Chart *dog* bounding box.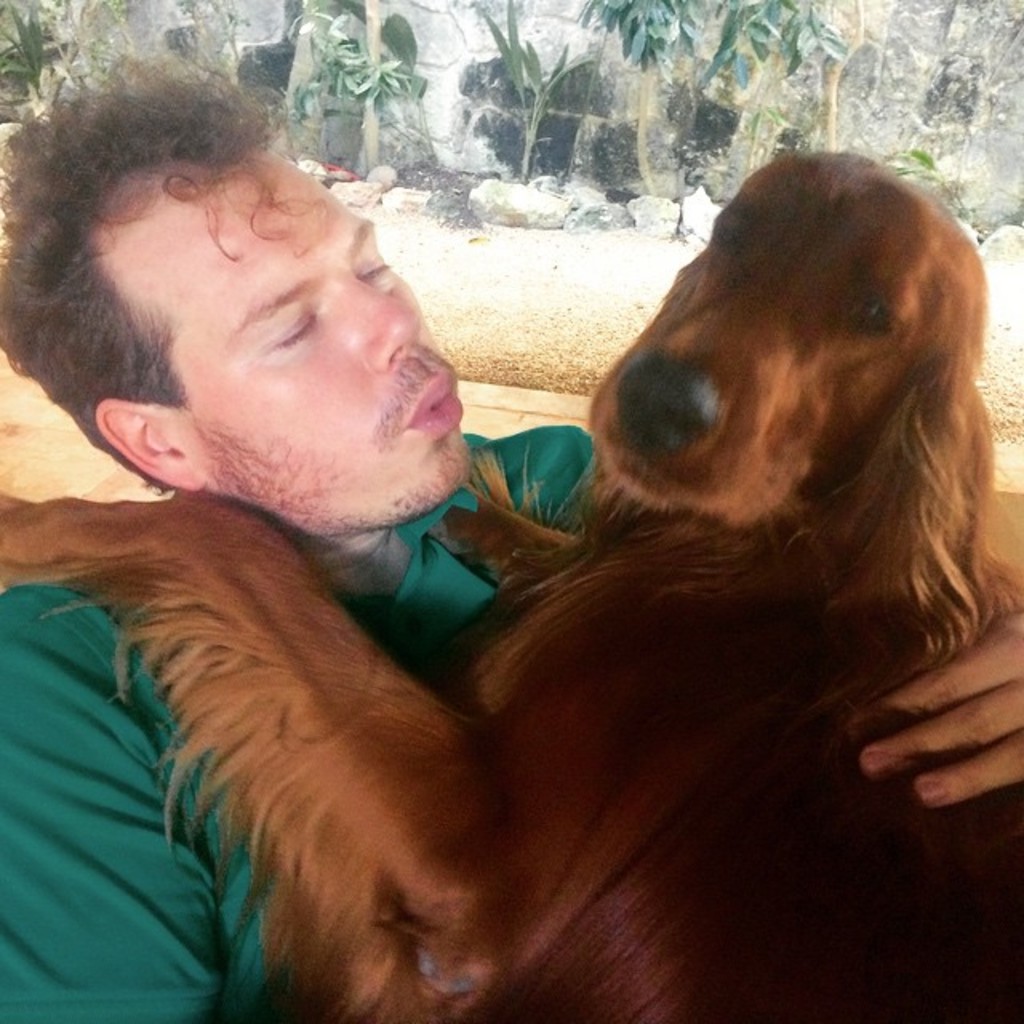
Charted: bbox=(0, 149, 1022, 1022).
